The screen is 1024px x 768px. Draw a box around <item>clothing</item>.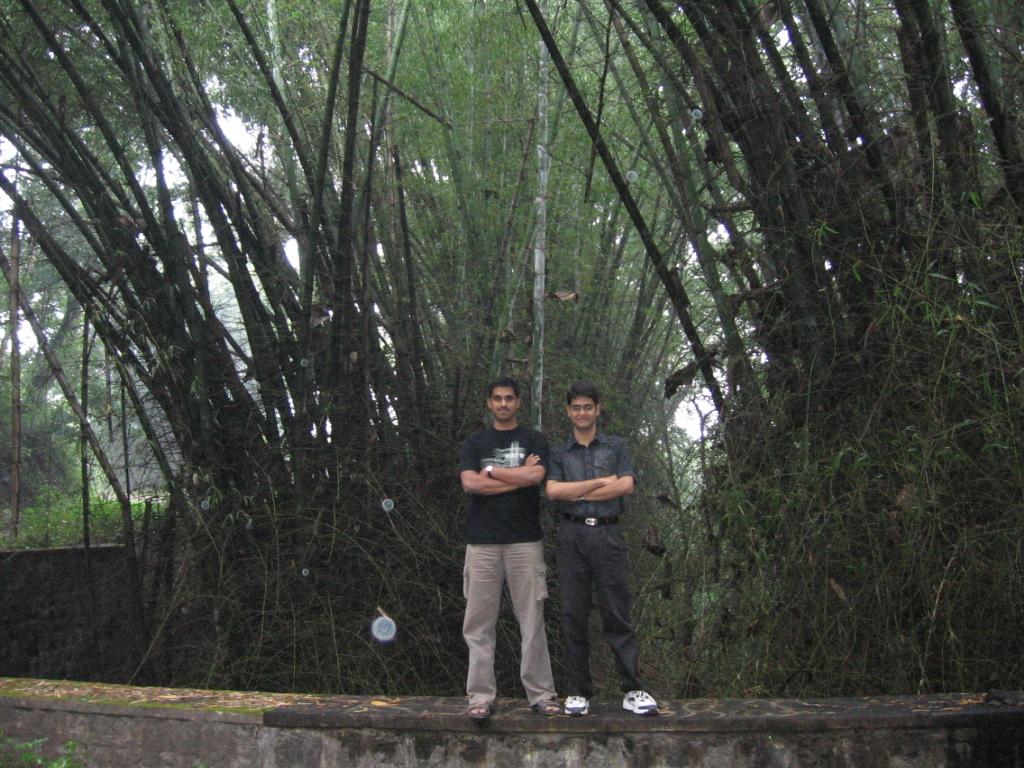
{"left": 543, "top": 410, "right": 637, "bottom": 710}.
